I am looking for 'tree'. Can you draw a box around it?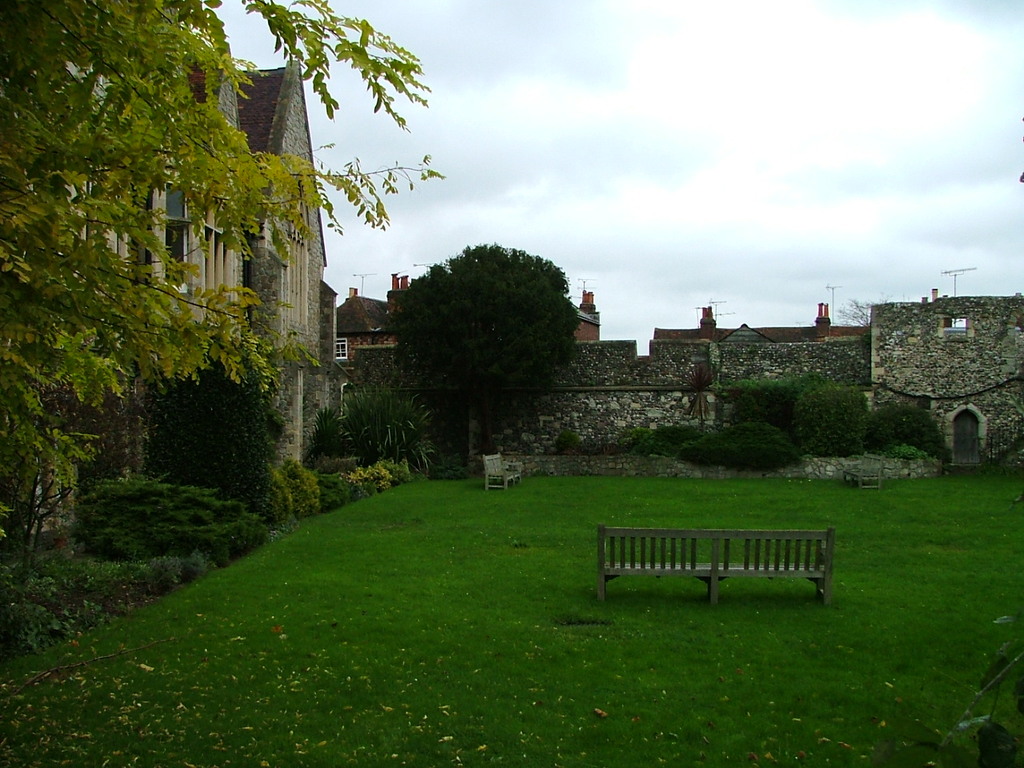
Sure, the bounding box is pyautogui.locateOnScreen(112, 454, 320, 582).
